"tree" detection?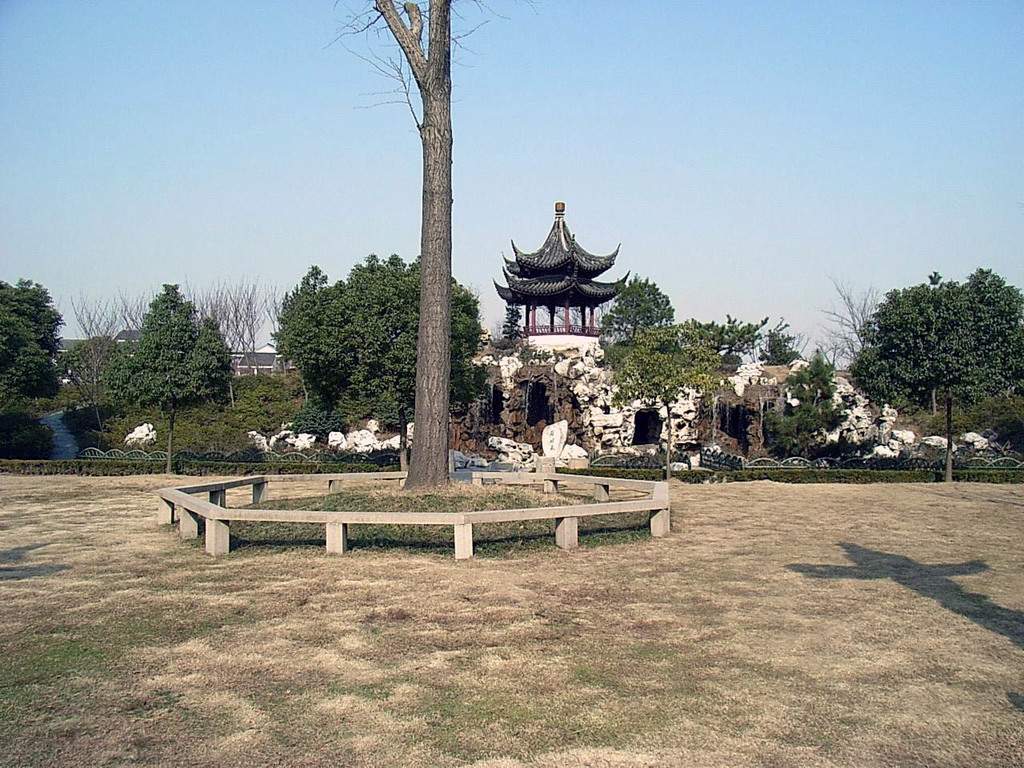
pyautogui.locateOnScreen(450, 274, 483, 421)
